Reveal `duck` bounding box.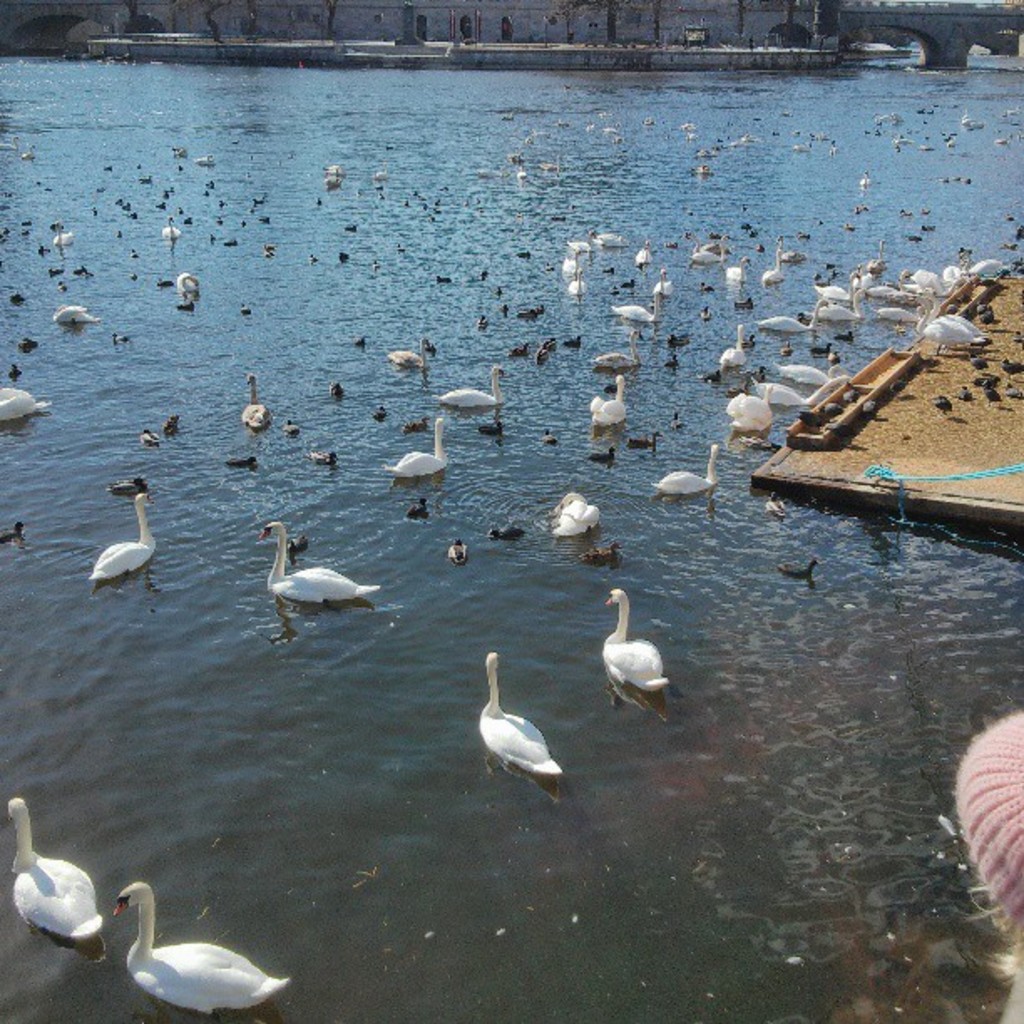
Revealed: (left=387, top=413, right=450, bottom=487).
